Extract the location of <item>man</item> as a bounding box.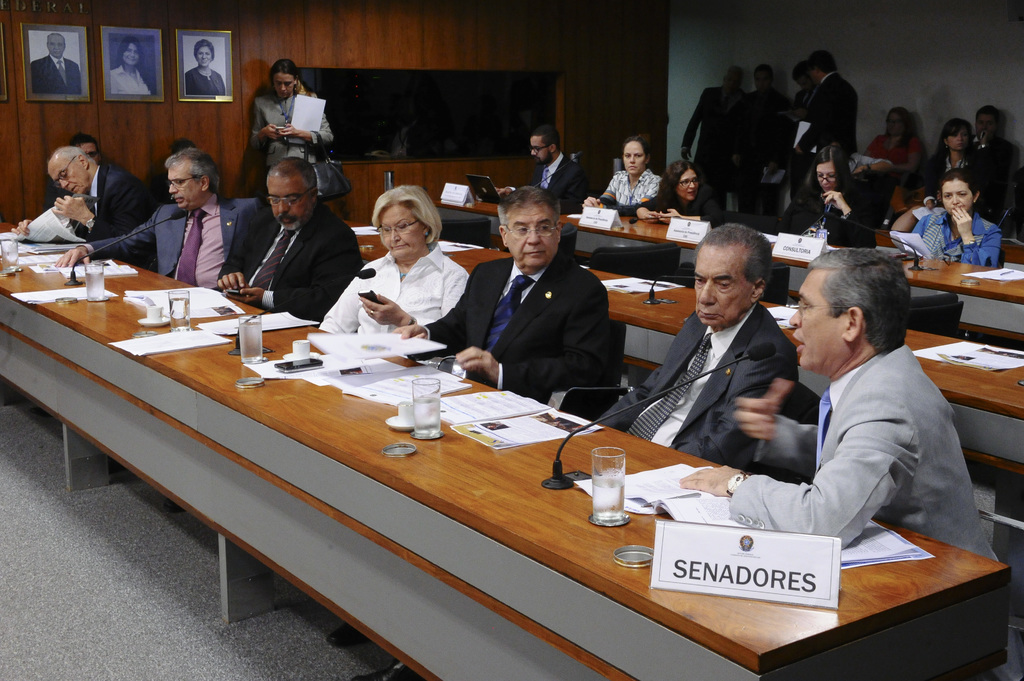
(680,248,999,561).
